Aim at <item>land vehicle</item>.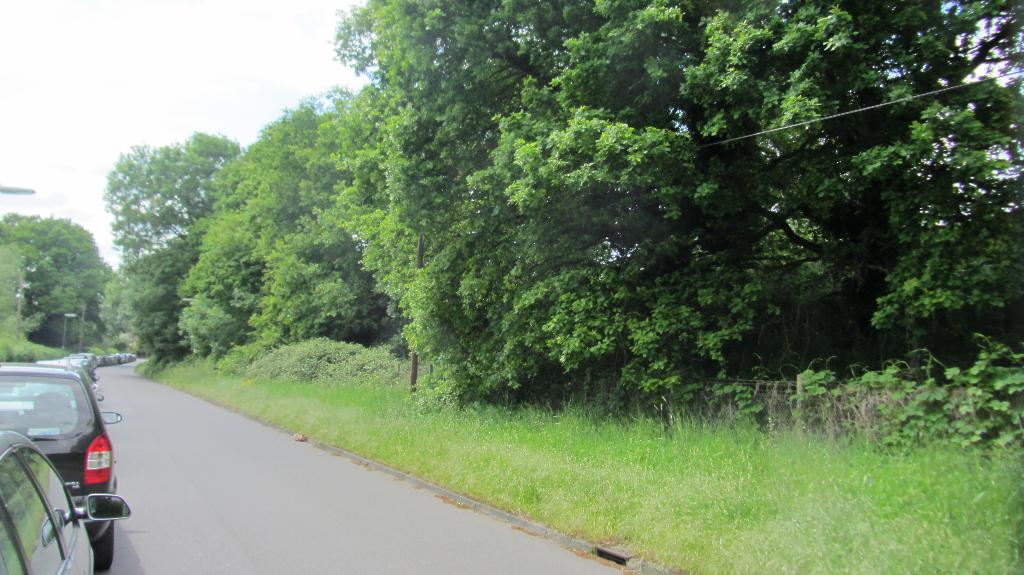
Aimed at [x1=1, y1=431, x2=131, y2=574].
